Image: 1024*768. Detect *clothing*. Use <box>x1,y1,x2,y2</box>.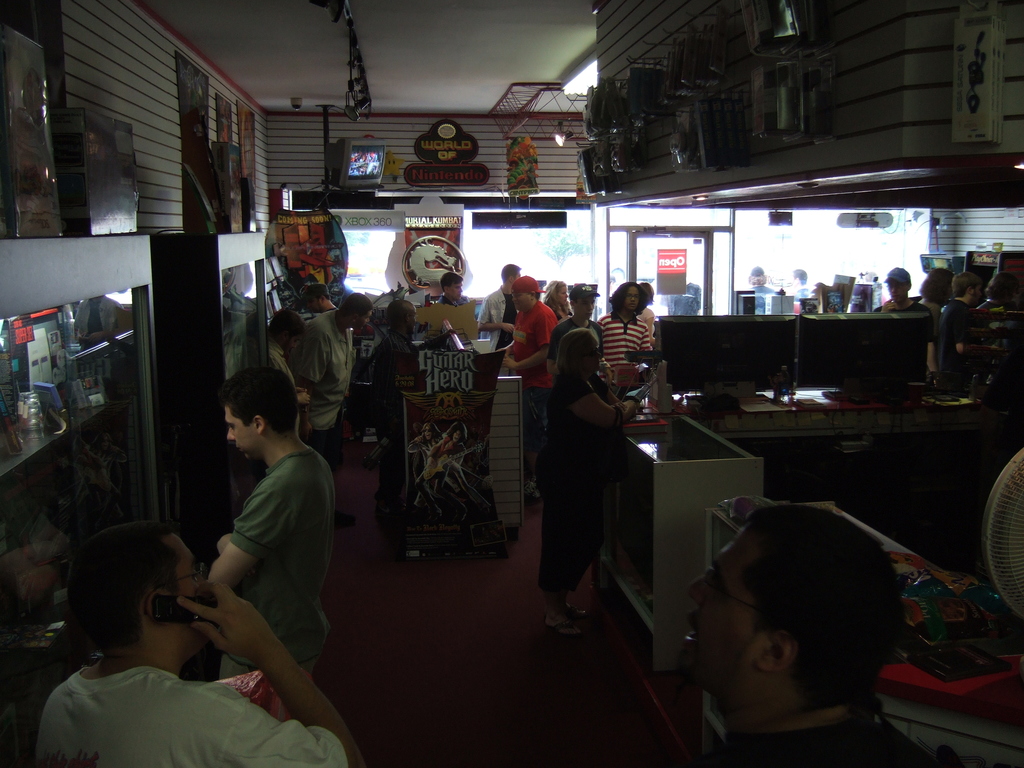
<box>600,311,653,385</box>.
